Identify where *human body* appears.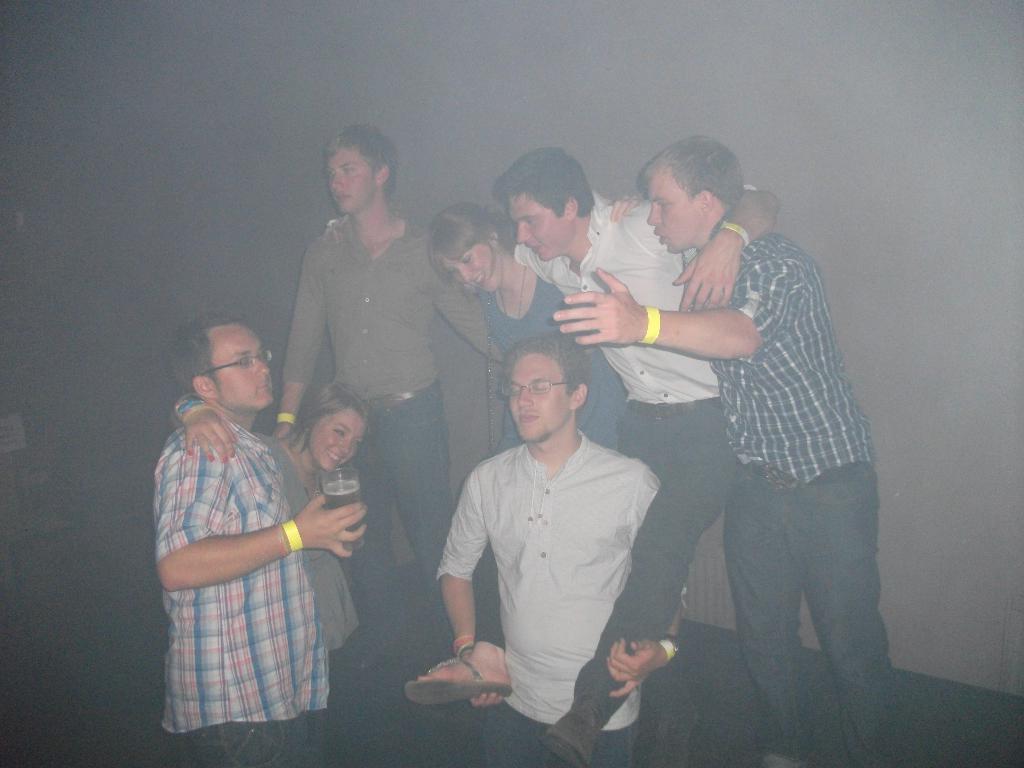
Appears at (x1=404, y1=199, x2=629, y2=708).
